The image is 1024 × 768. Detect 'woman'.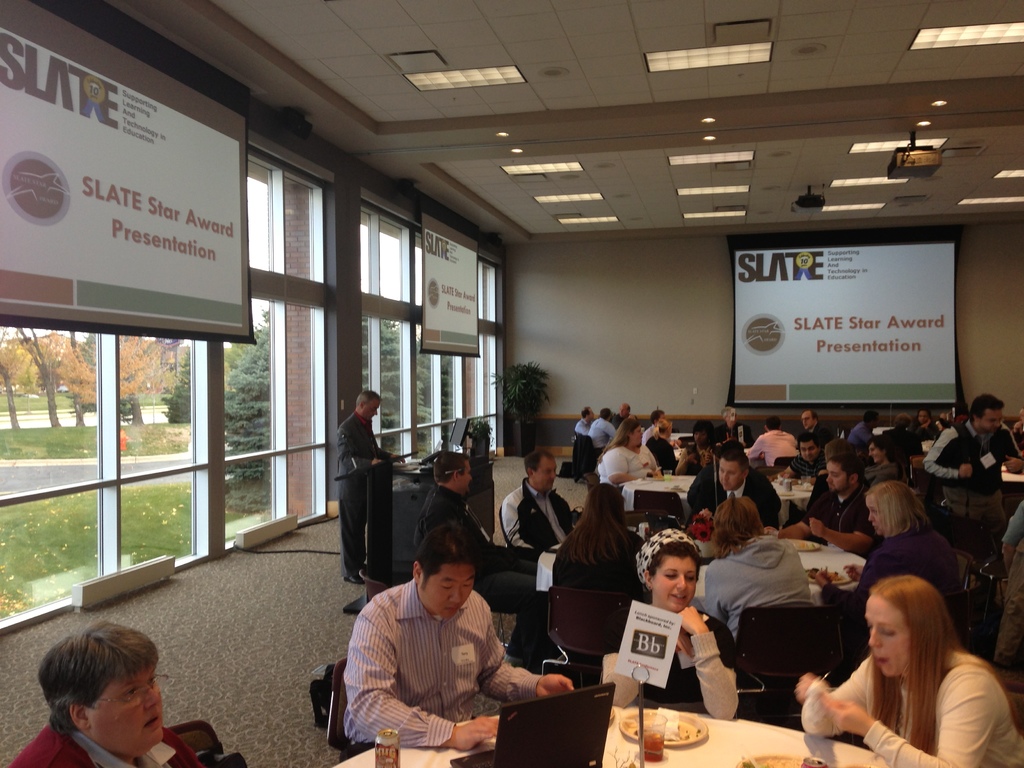
Detection: box=[700, 502, 823, 642].
